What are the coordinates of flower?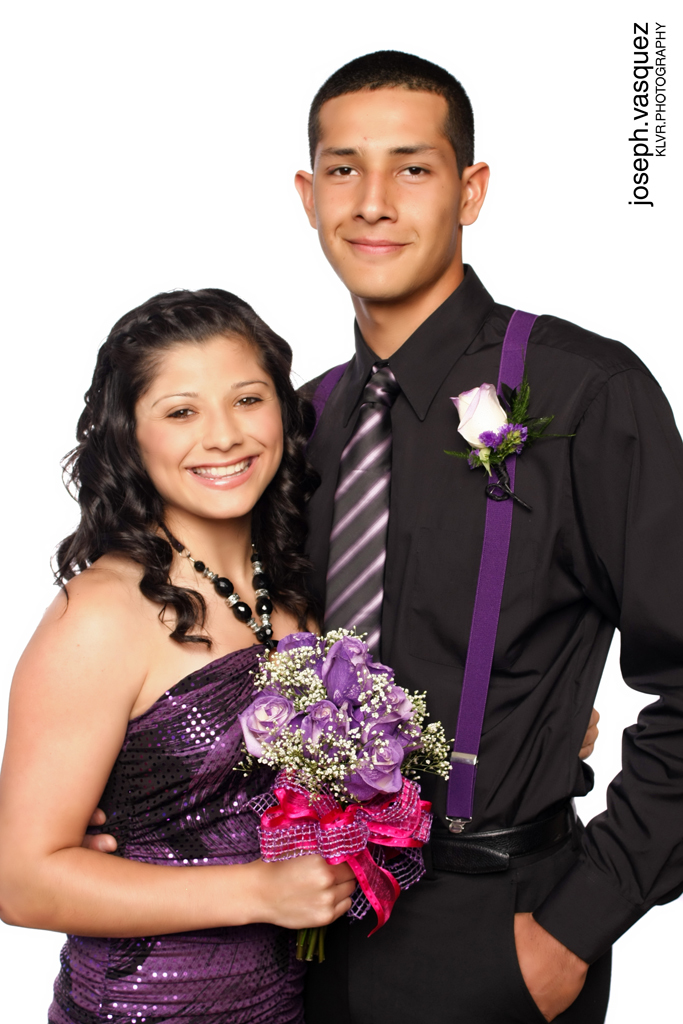
select_region(235, 691, 295, 756).
